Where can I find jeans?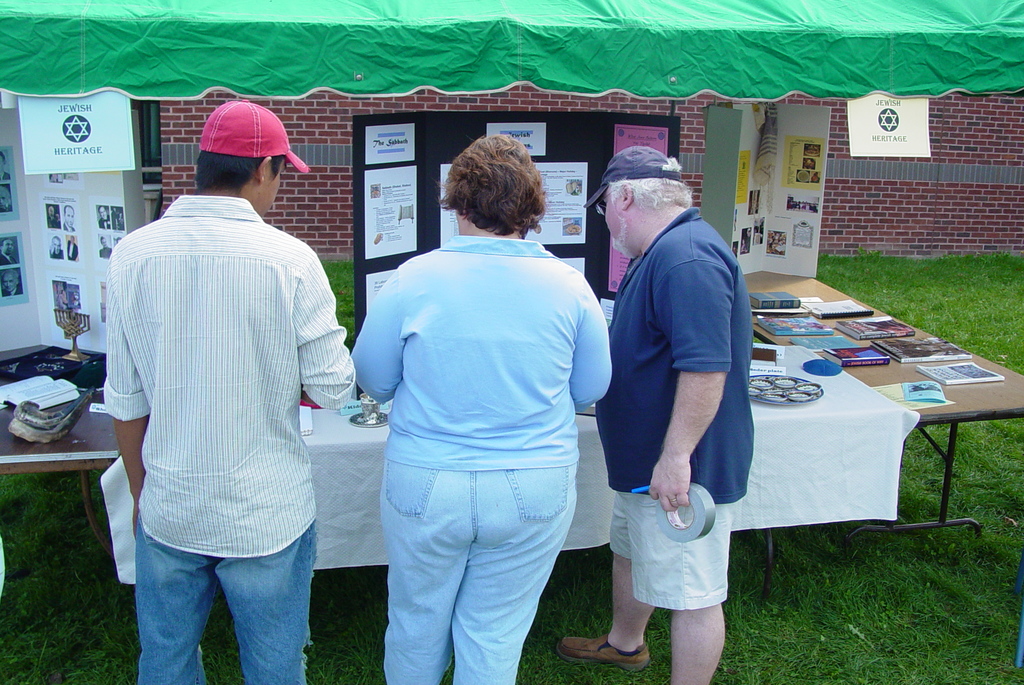
You can find it at 380:460:576:684.
